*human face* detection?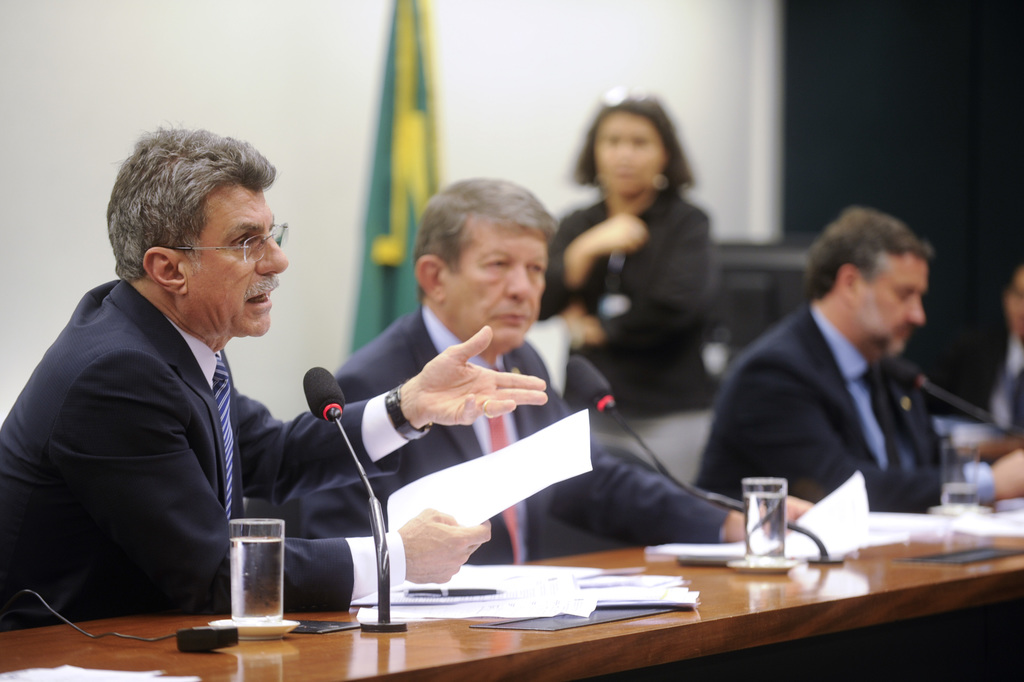
BBox(1000, 258, 1023, 338)
